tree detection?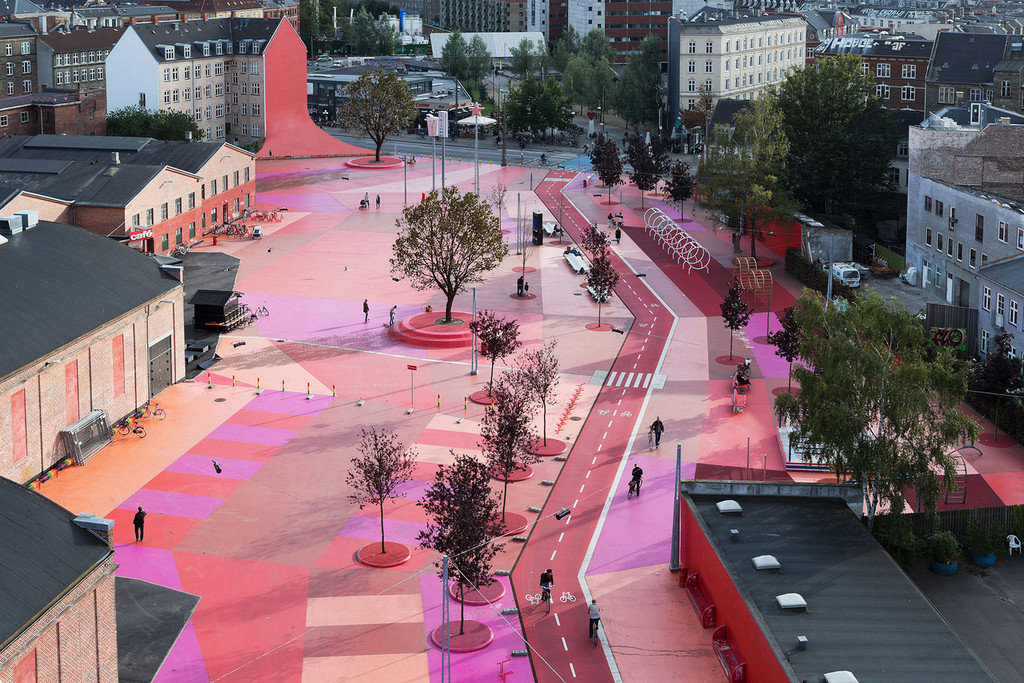
Rect(755, 285, 1000, 530)
